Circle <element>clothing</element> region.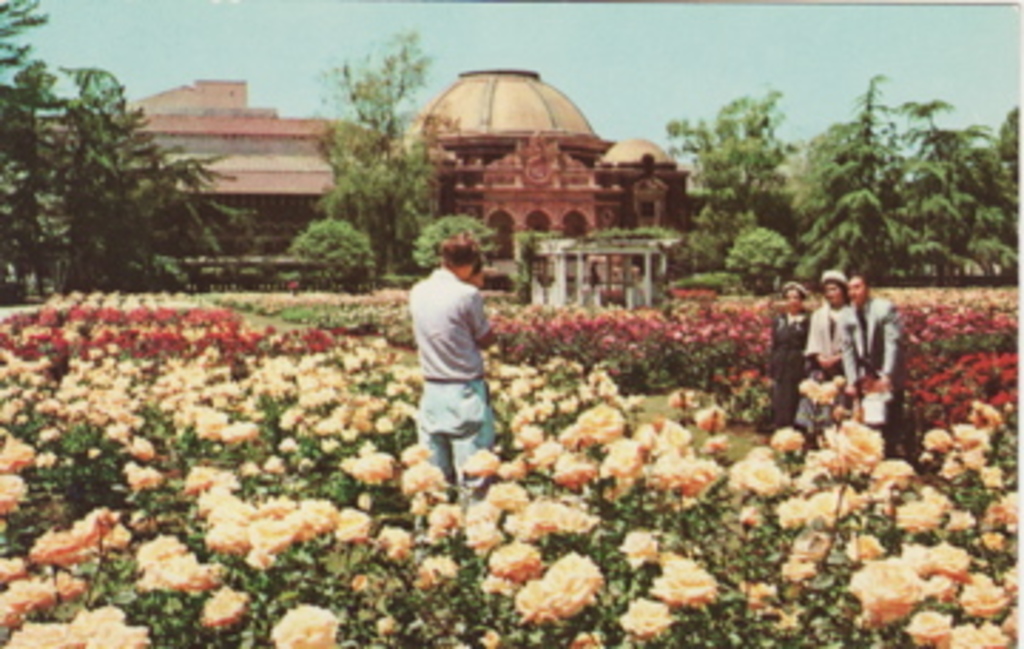
Region: <region>839, 293, 902, 458</region>.
